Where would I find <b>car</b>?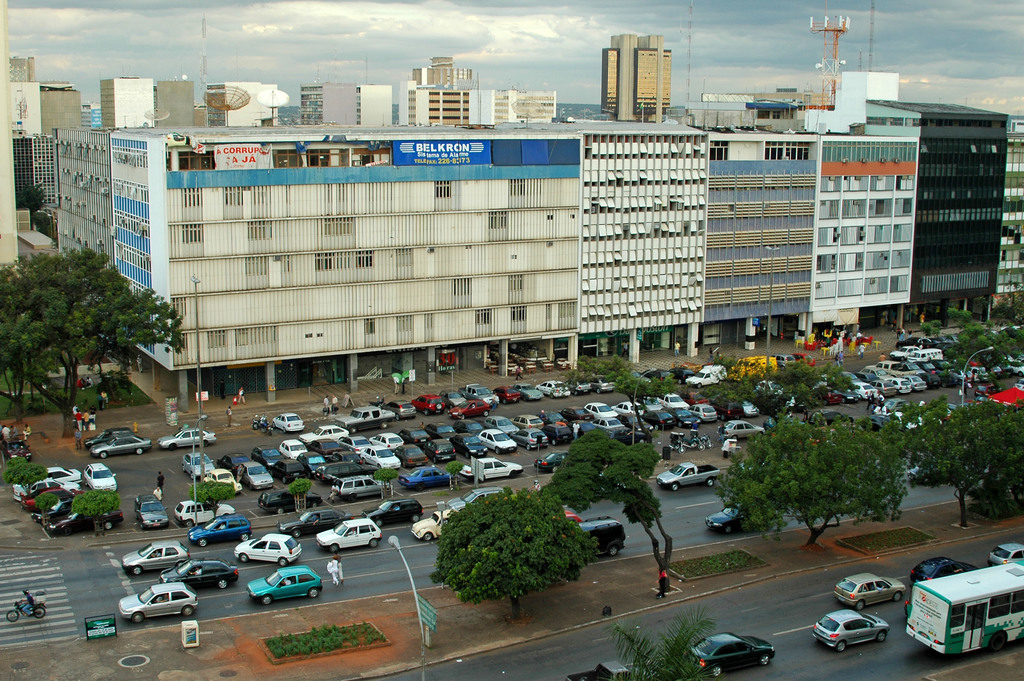
At x1=652, y1=460, x2=718, y2=495.
